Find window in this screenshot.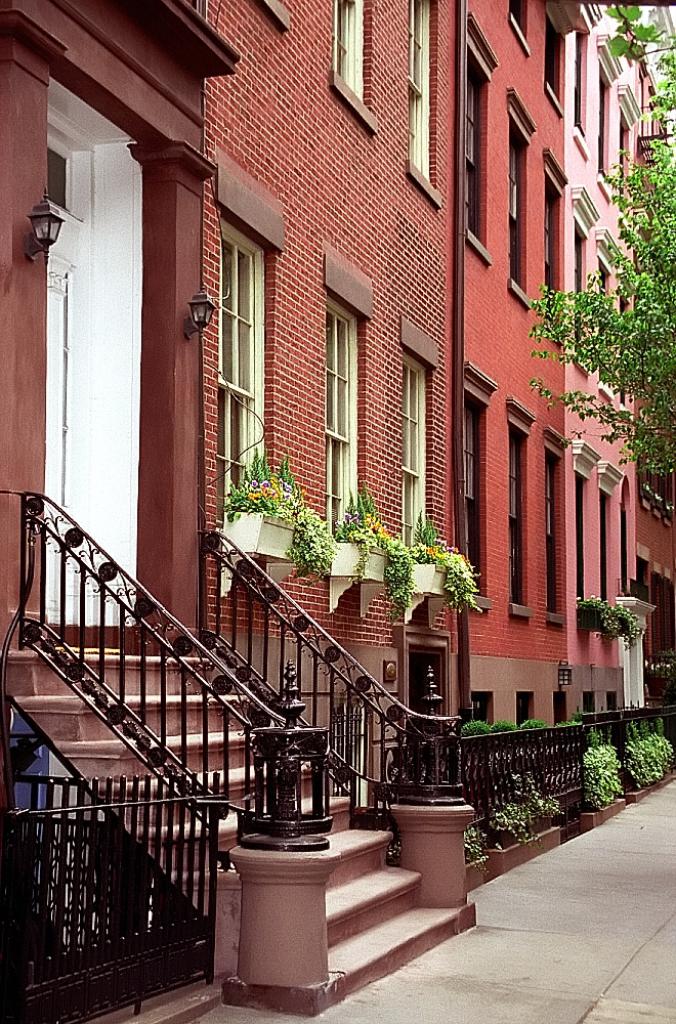
The bounding box for window is bbox=(332, 0, 371, 124).
